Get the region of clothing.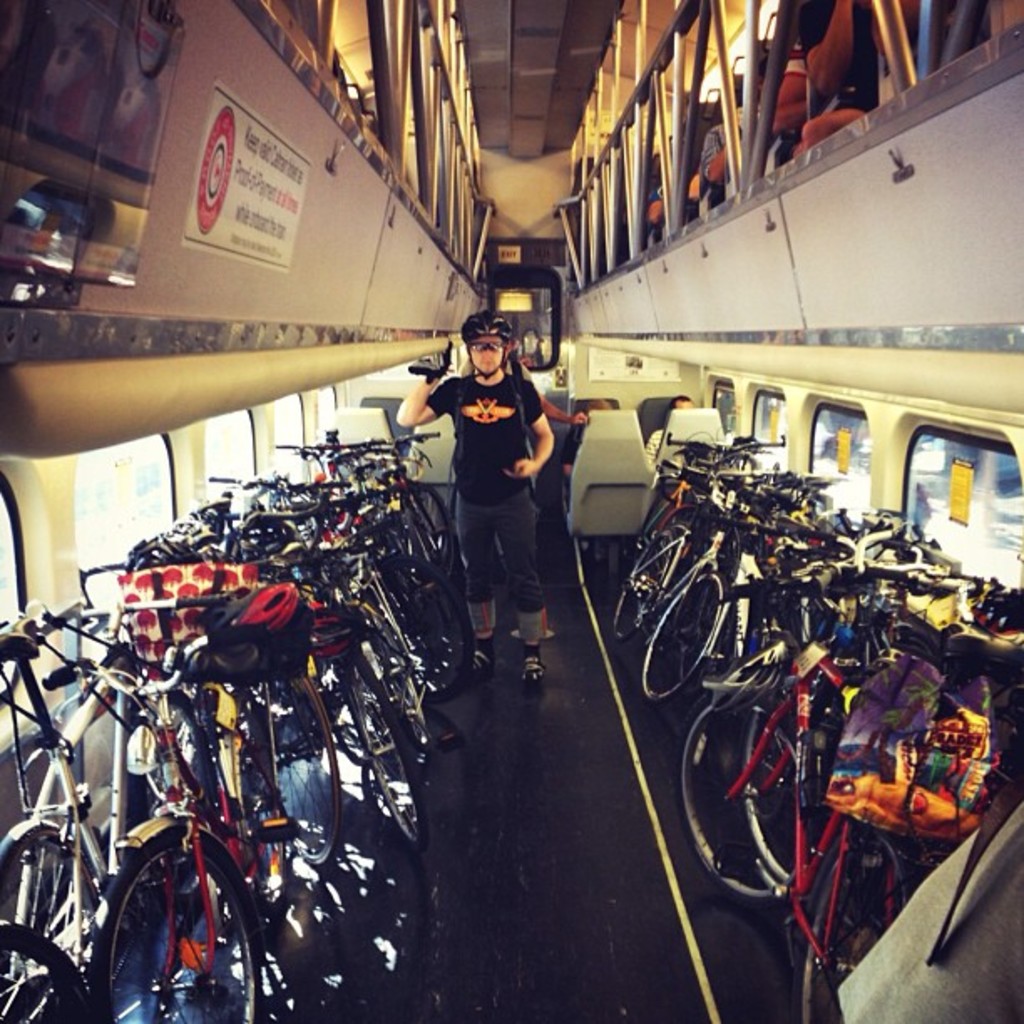
bbox=[428, 366, 544, 621].
